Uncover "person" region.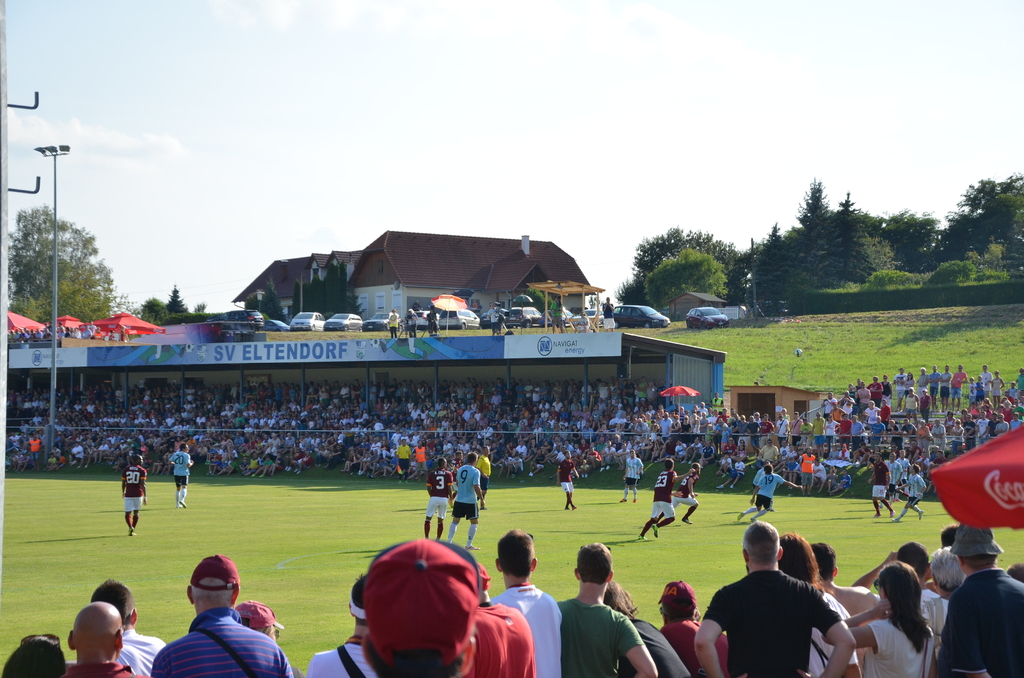
Uncovered: bbox(637, 457, 682, 537).
